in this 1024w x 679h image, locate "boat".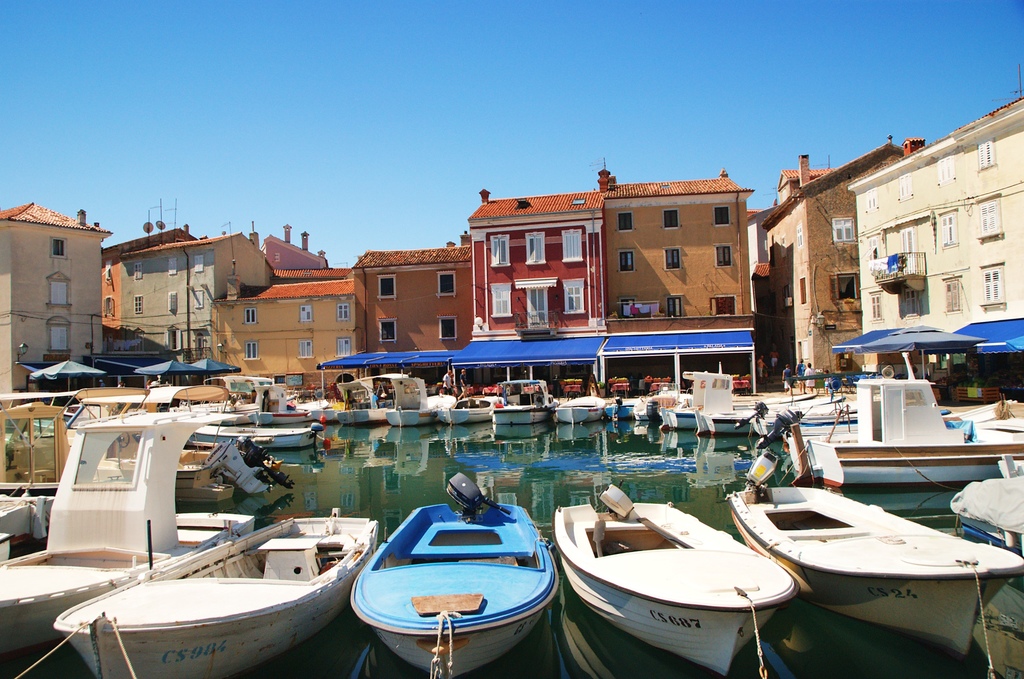
Bounding box: 444:391:505:427.
